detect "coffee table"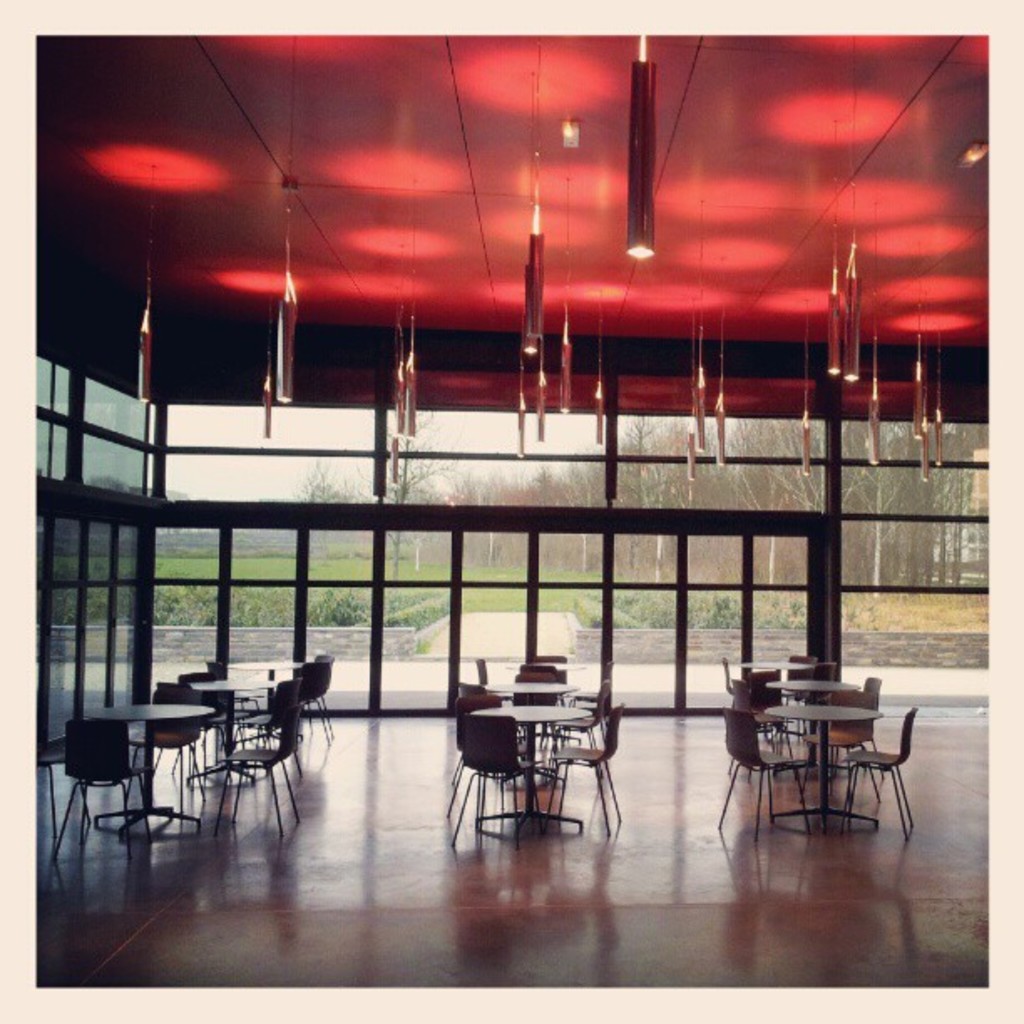
select_region(472, 704, 591, 842)
